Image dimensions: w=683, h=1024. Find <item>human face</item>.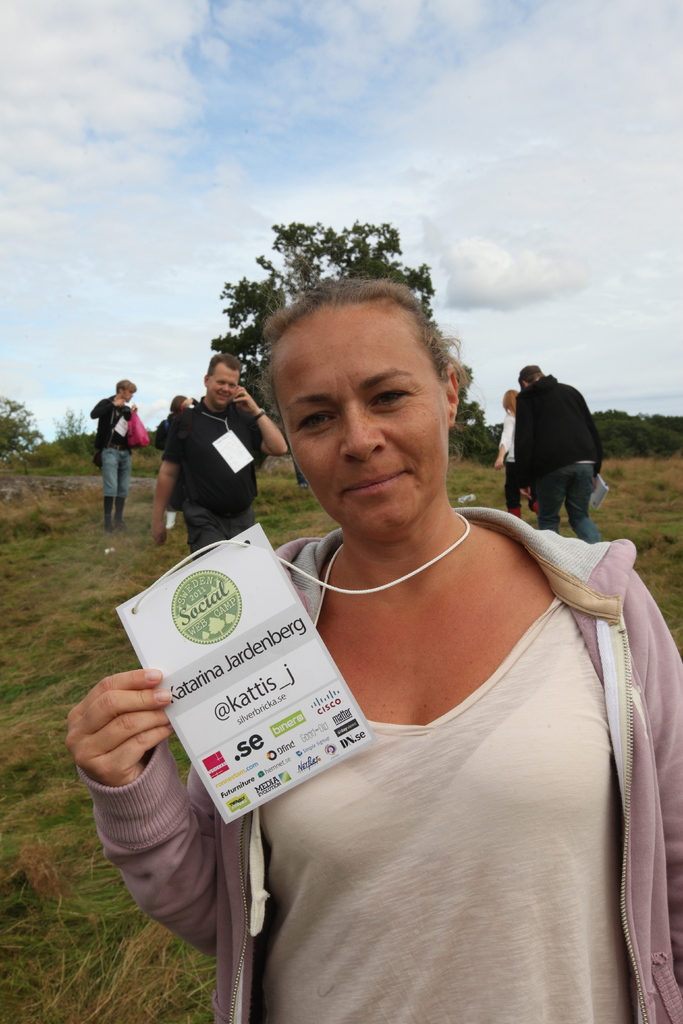
<region>272, 300, 463, 534</region>.
